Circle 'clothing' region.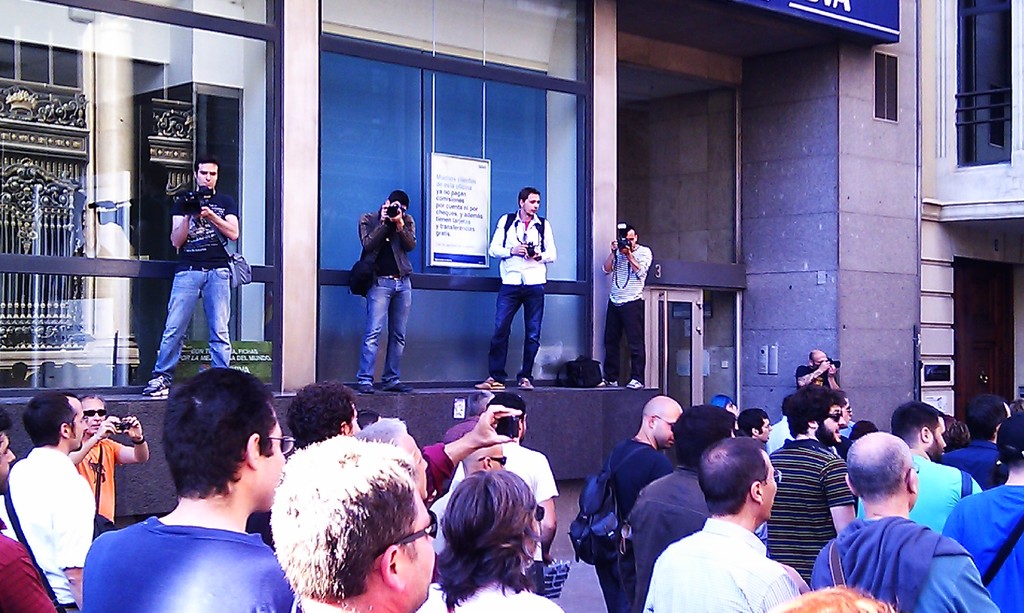
Region: (x1=854, y1=453, x2=985, y2=539).
